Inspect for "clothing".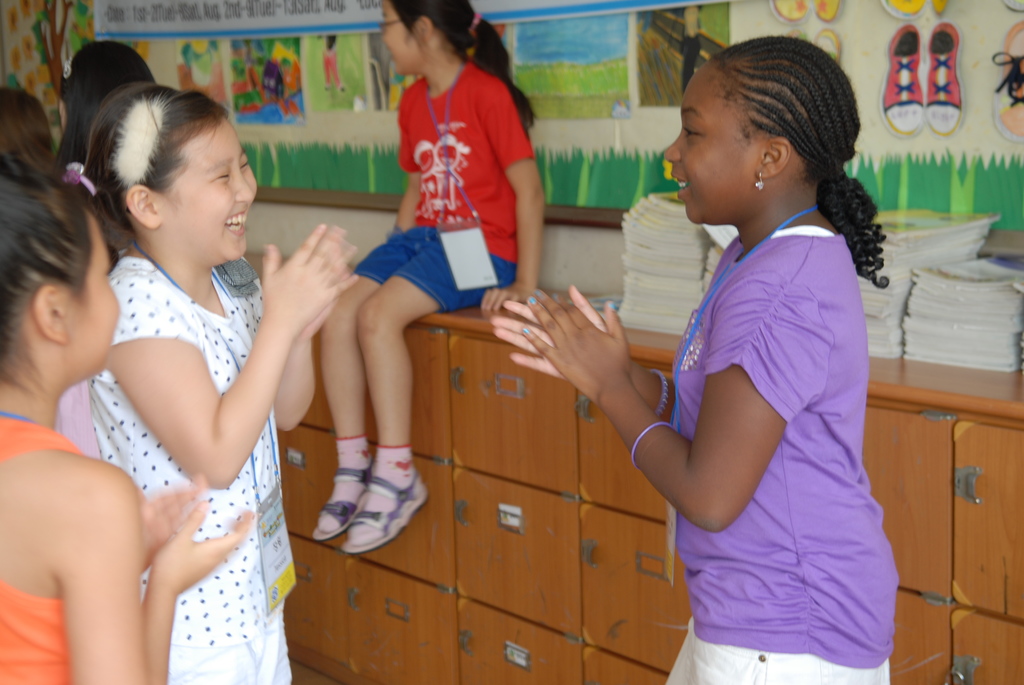
Inspection: bbox(1, 413, 93, 684).
